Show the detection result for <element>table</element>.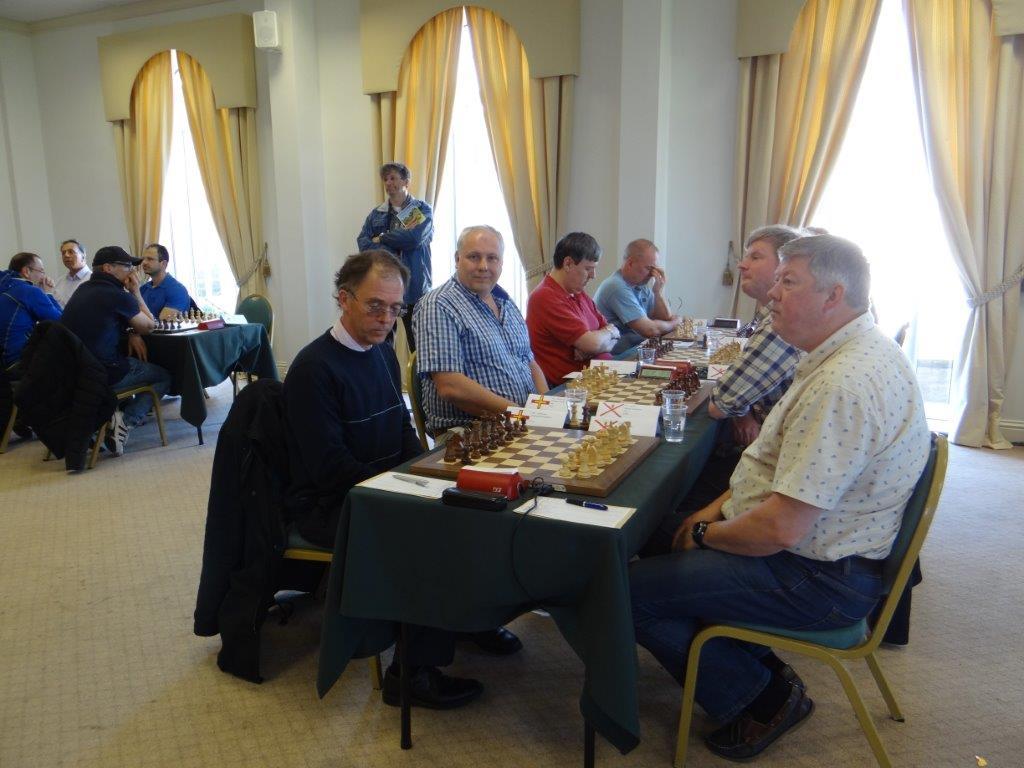
x1=315, y1=332, x2=751, y2=767.
